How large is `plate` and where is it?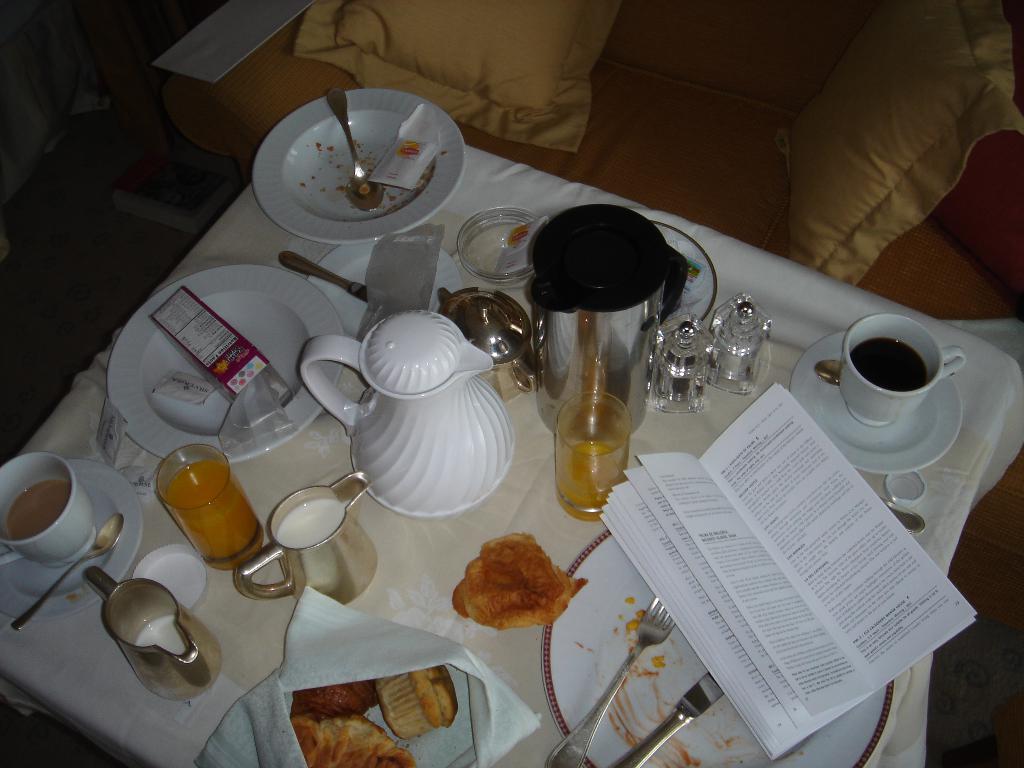
Bounding box: bbox(0, 460, 148, 622).
